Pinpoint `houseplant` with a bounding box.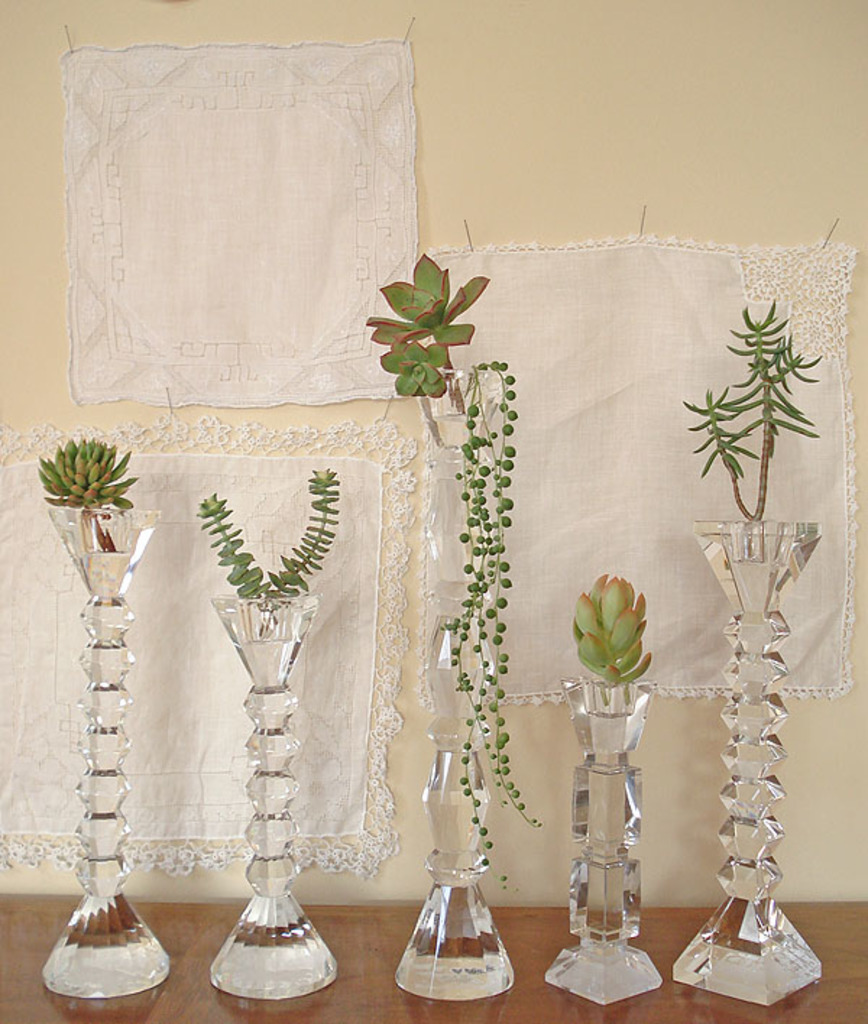
(545,561,664,1017).
